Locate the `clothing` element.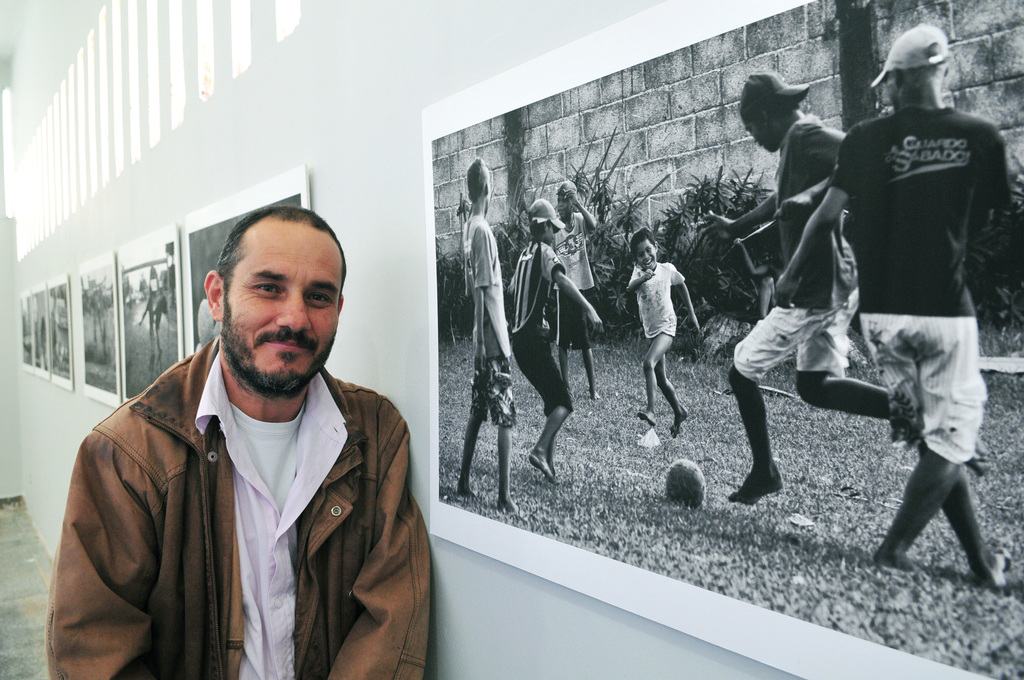
Element bbox: left=735, top=109, right=857, bottom=380.
